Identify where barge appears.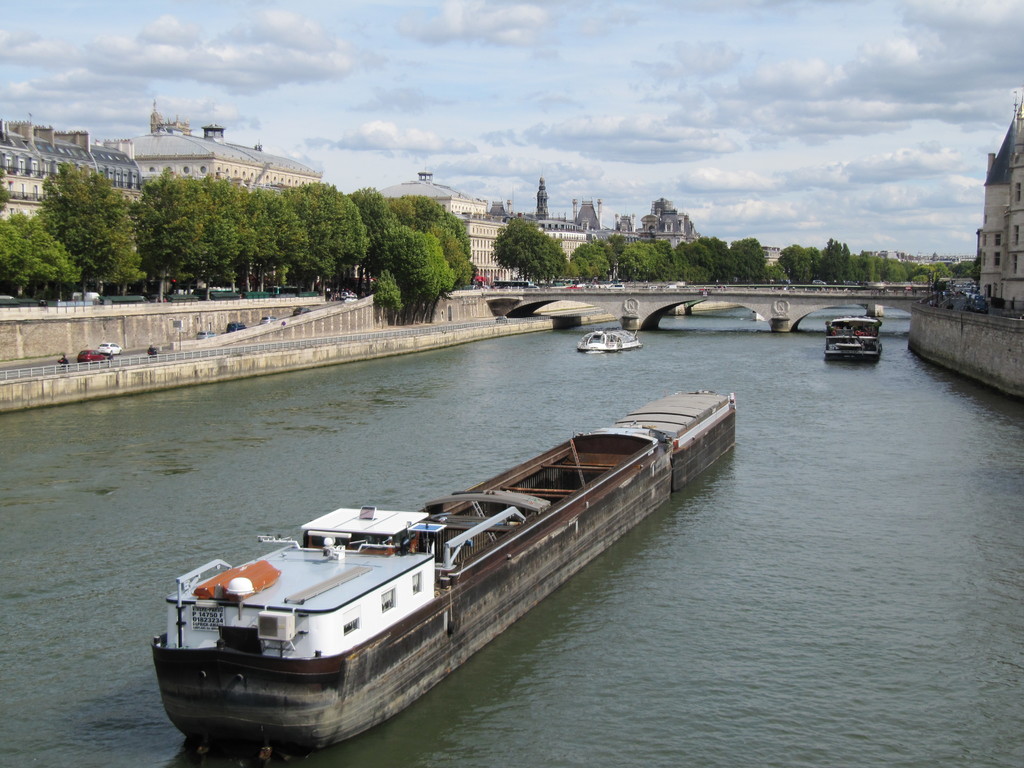
Appears at {"x1": 152, "y1": 388, "x2": 737, "y2": 752}.
